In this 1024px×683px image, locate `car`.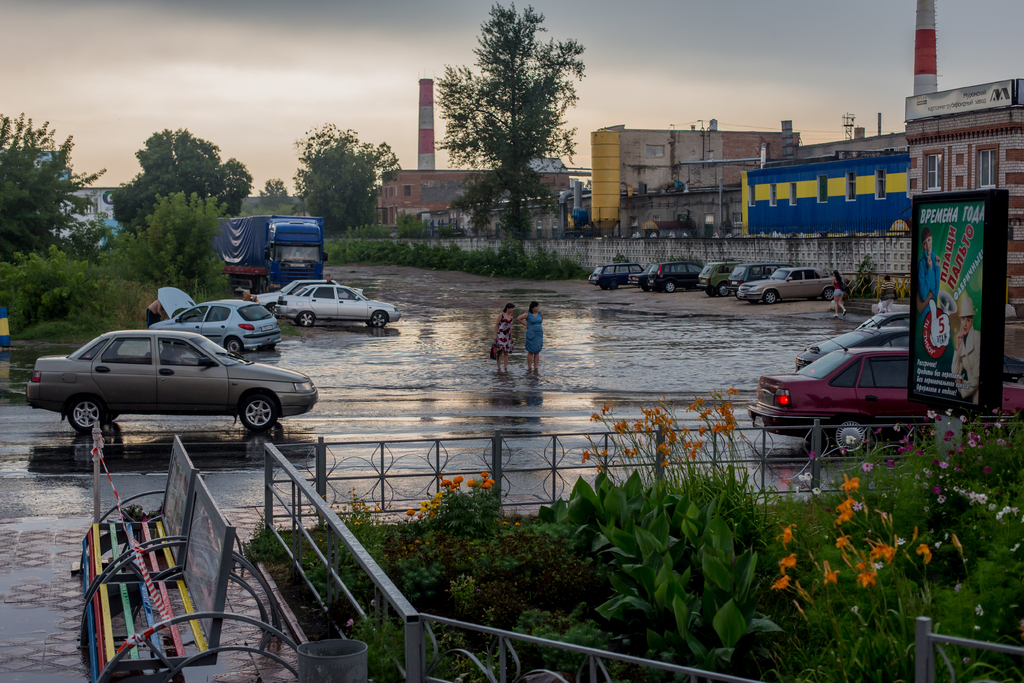
Bounding box: {"left": 728, "top": 261, "right": 787, "bottom": 287}.
